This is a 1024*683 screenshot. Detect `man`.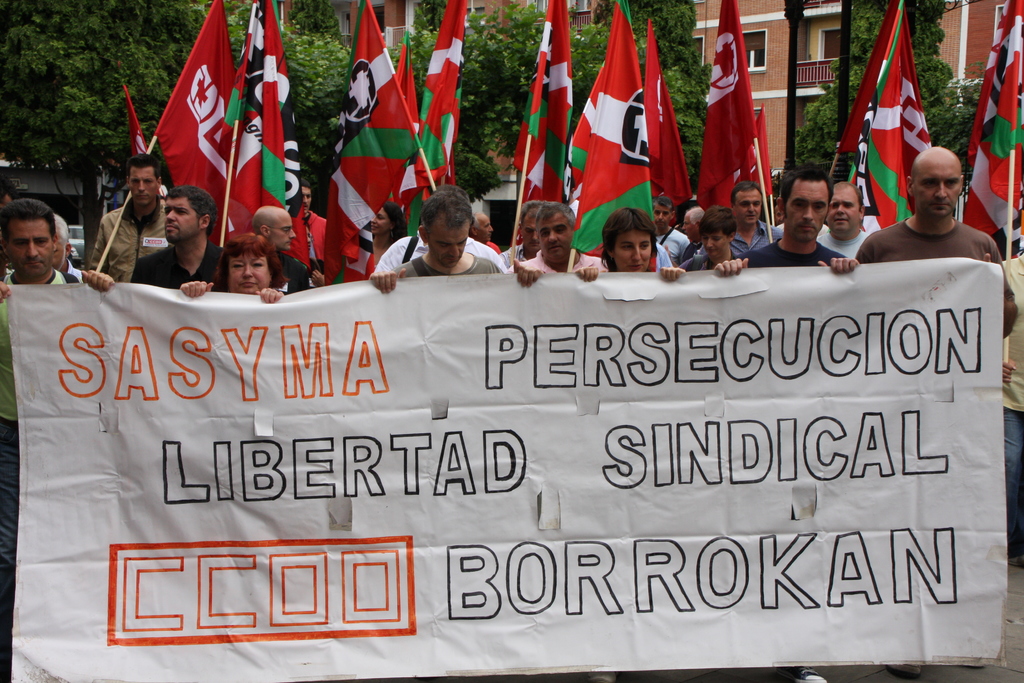
(499,199,543,267).
